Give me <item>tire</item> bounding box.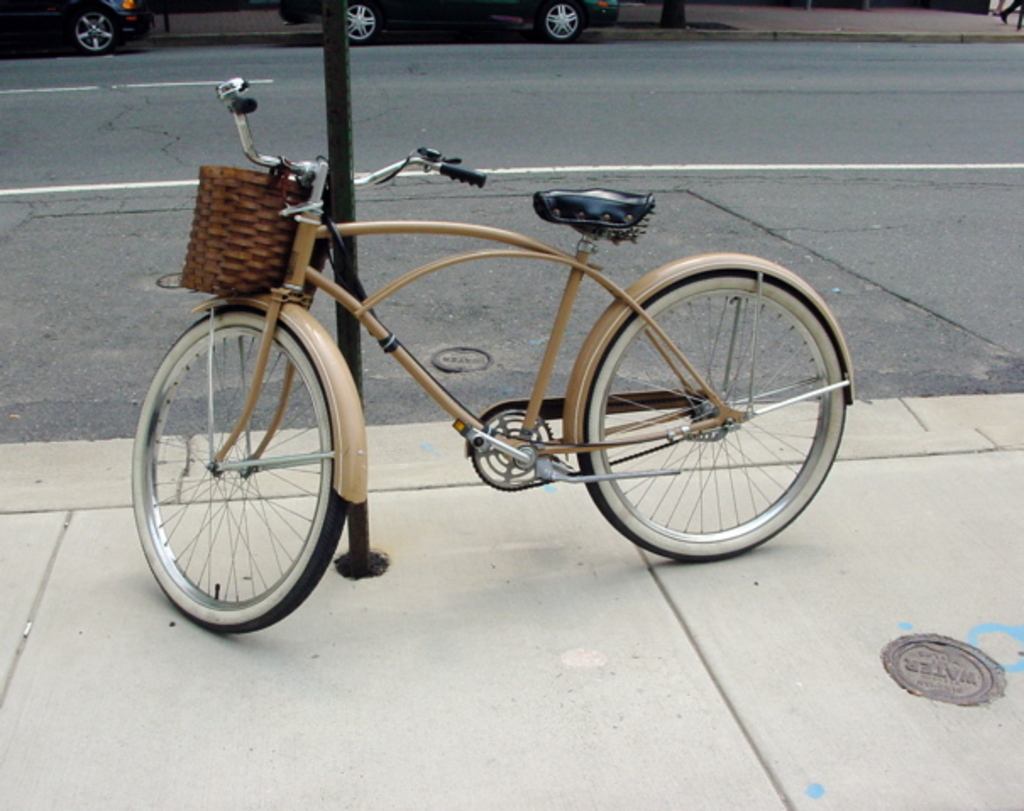
l=69, t=5, r=117, b=56.
